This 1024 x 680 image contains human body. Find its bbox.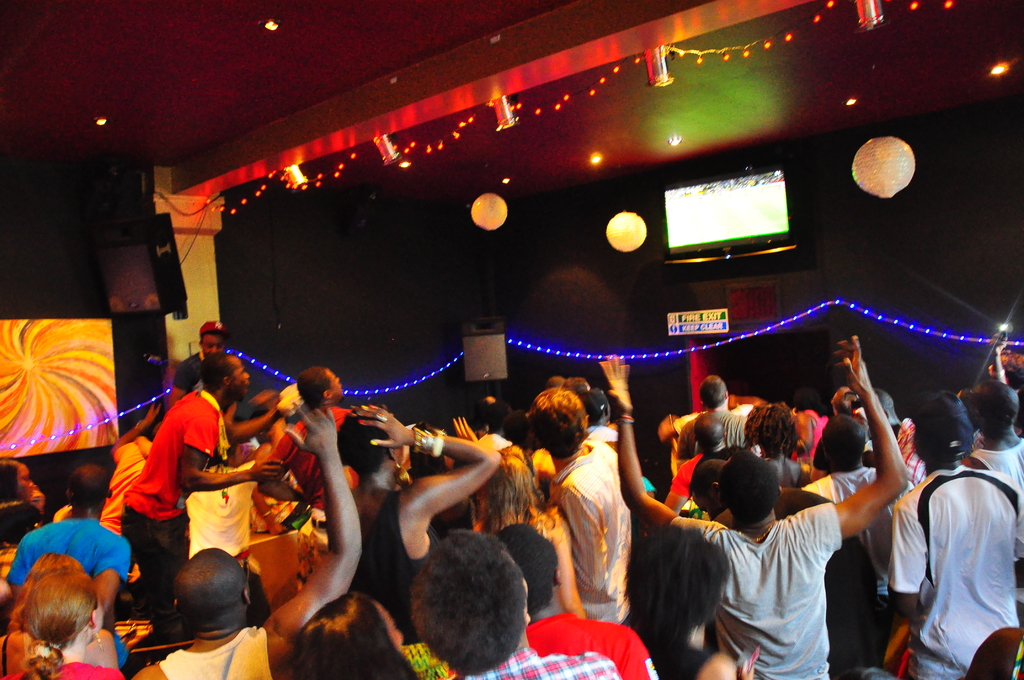
<box>0,459,44,547</box>.
